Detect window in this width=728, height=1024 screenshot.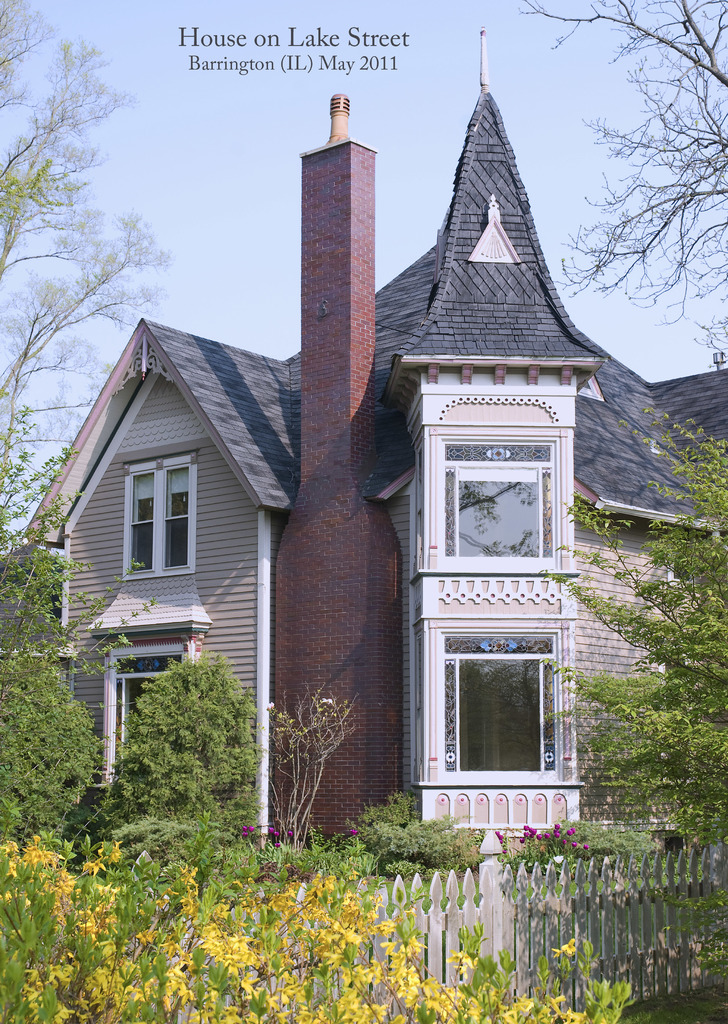
Detection: (x1=434, y1=609, x2=579, y2=808).
